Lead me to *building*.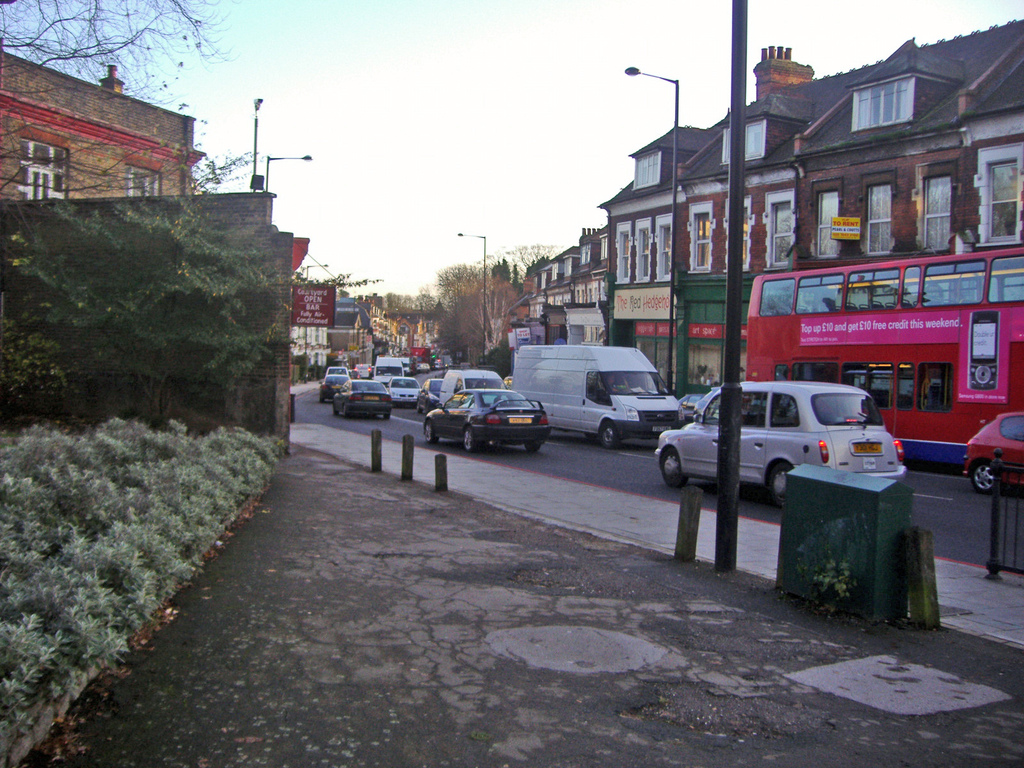
Lead to detection(322, 296, 381, 369).
